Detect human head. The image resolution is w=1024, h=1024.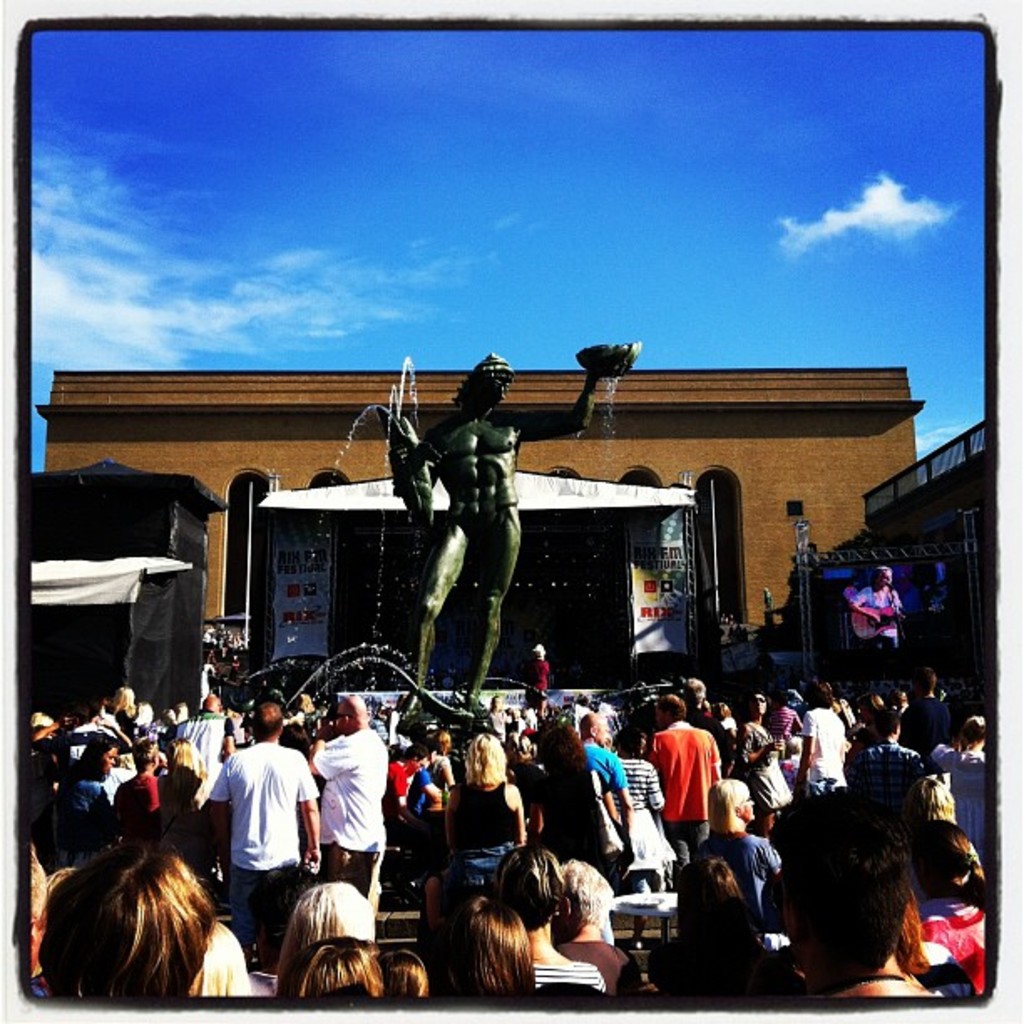
(left=678, top=678, right=704, bottom=708).
